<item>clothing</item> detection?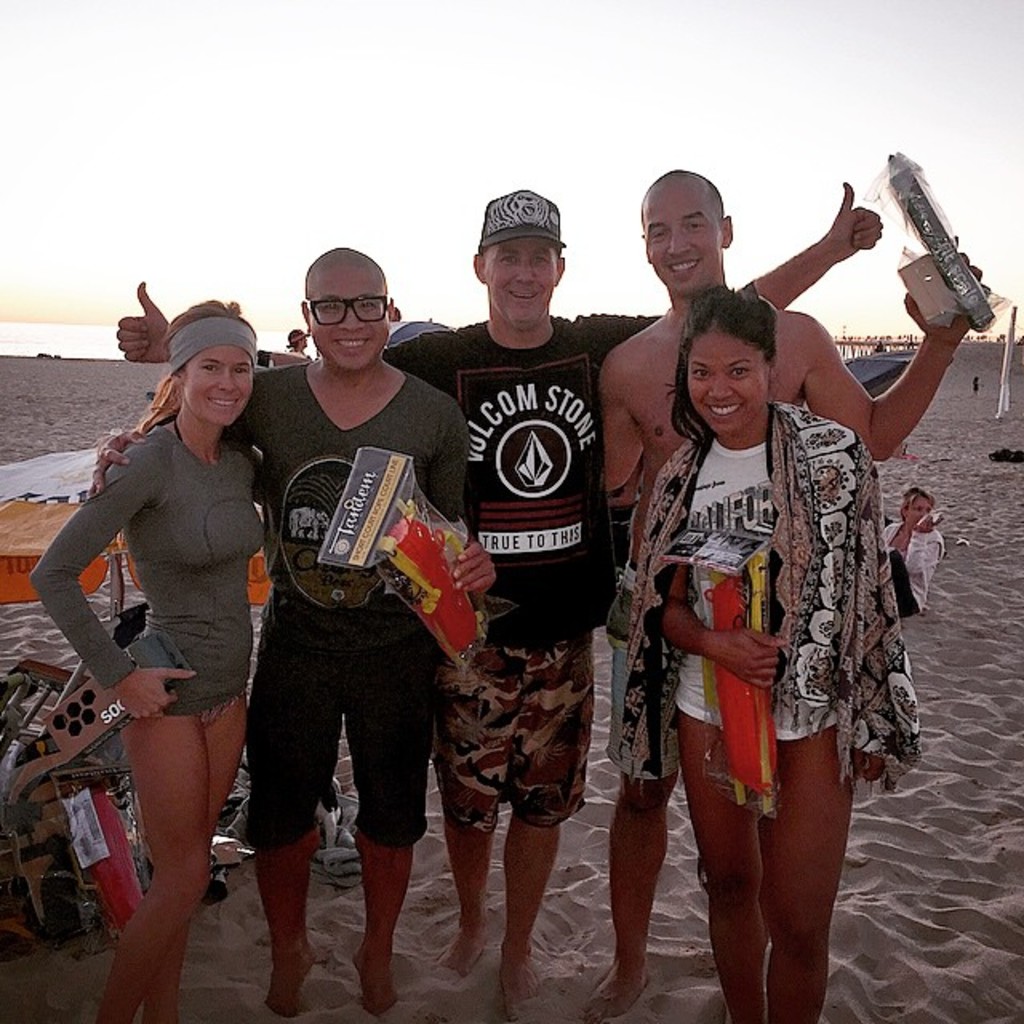
[221, 301, 482, 925]
